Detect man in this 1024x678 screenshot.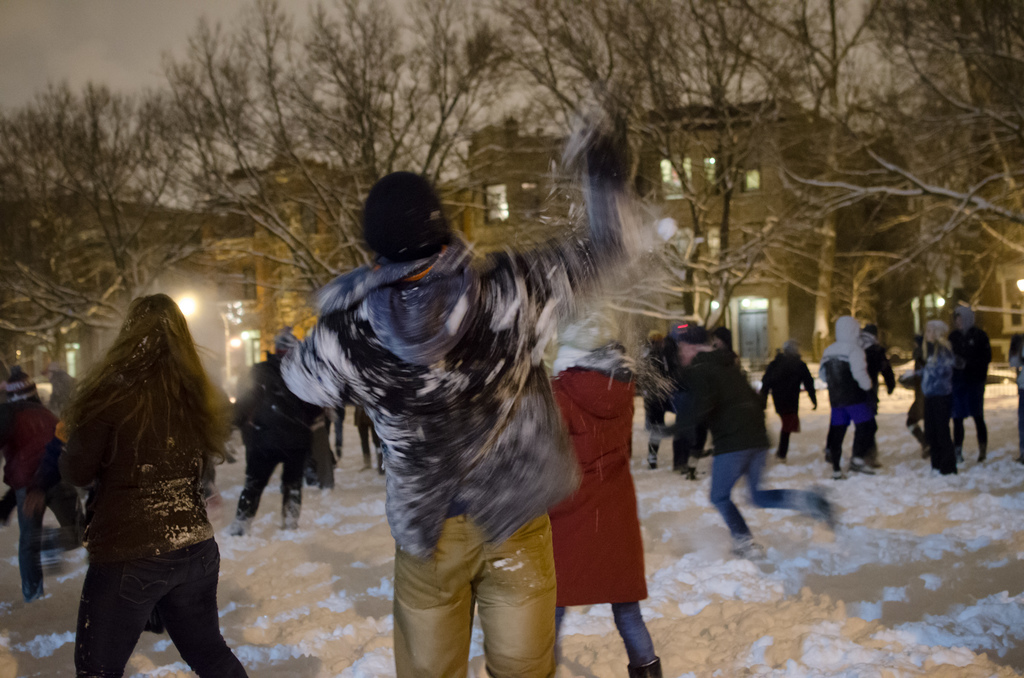
Detection: (x1=916, y1=316, x2=958, y2=480).
